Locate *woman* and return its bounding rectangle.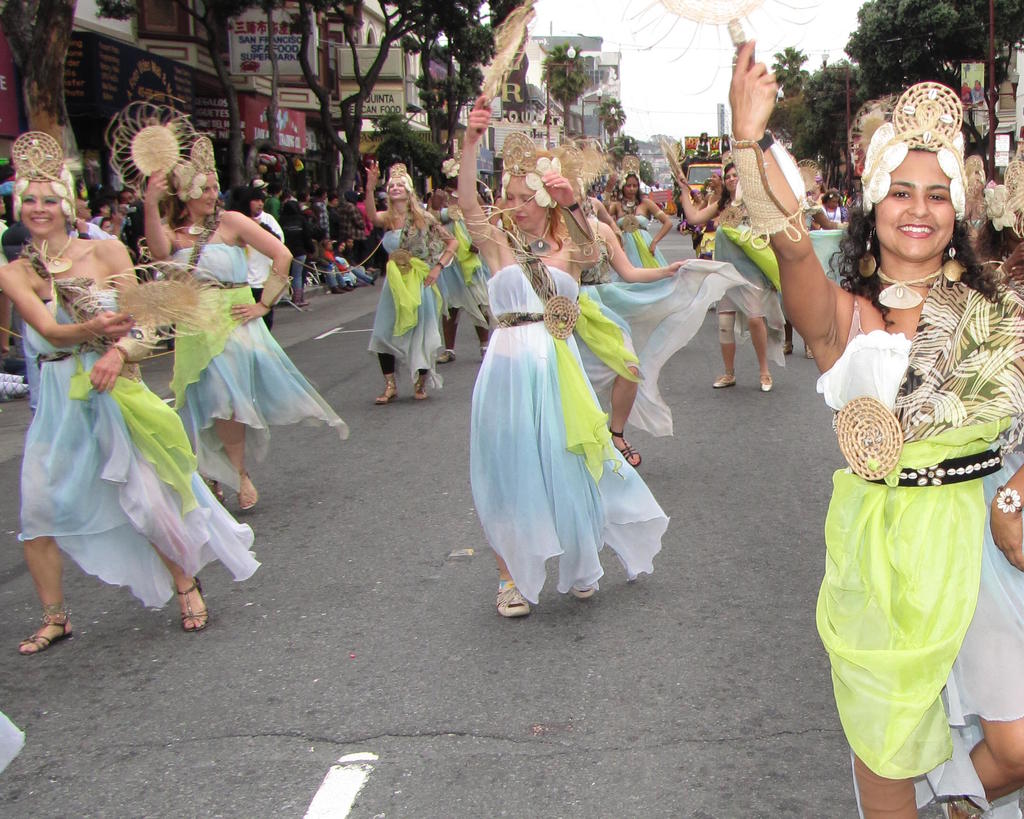
bbox=(145, 162, 292, 512).
